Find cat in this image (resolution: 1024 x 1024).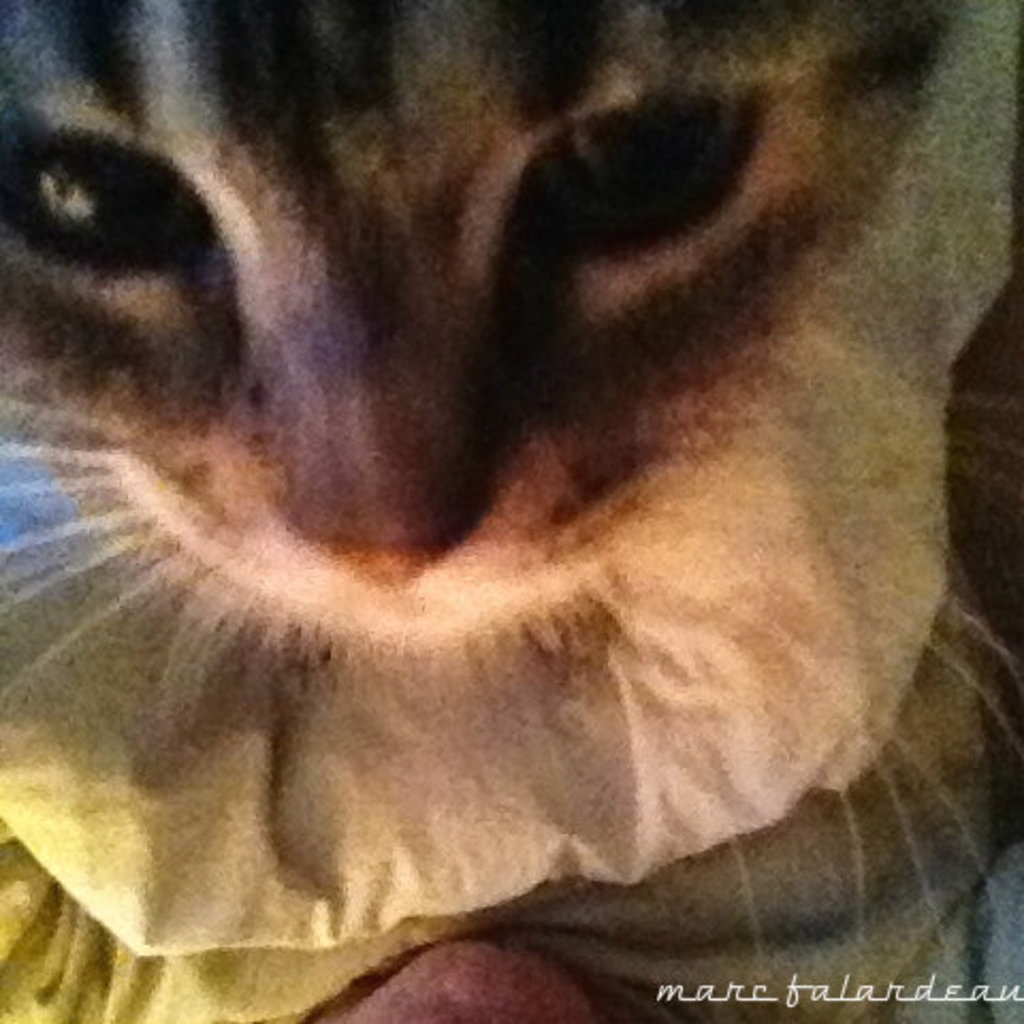
rect(0, 11, 1013, 1013).
